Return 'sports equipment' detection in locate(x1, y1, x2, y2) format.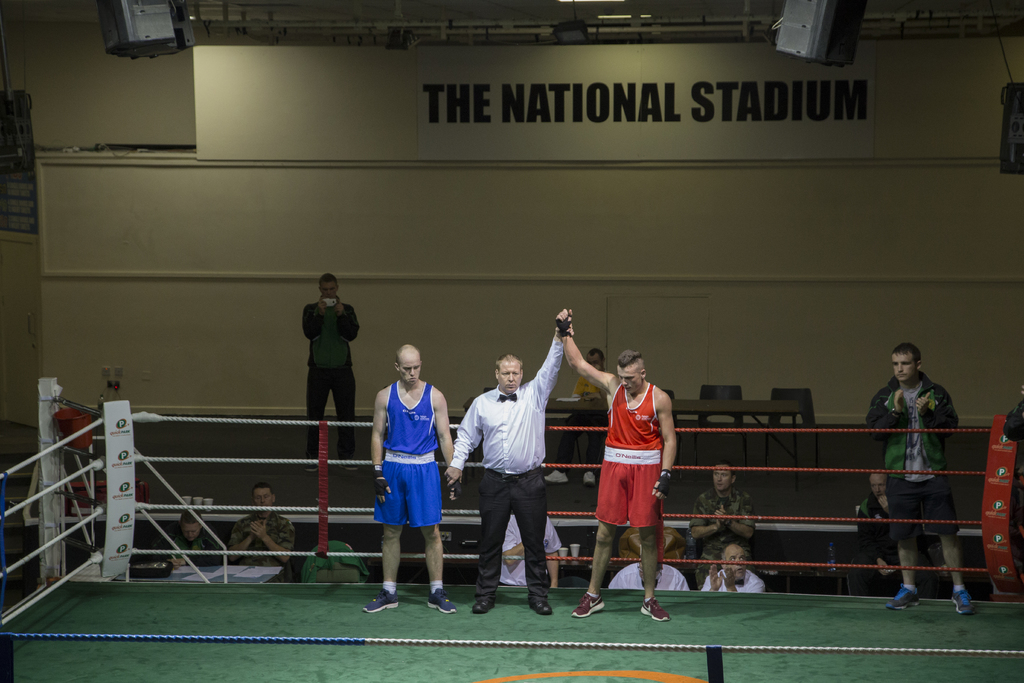
locate(554, 315, 571, 342).
